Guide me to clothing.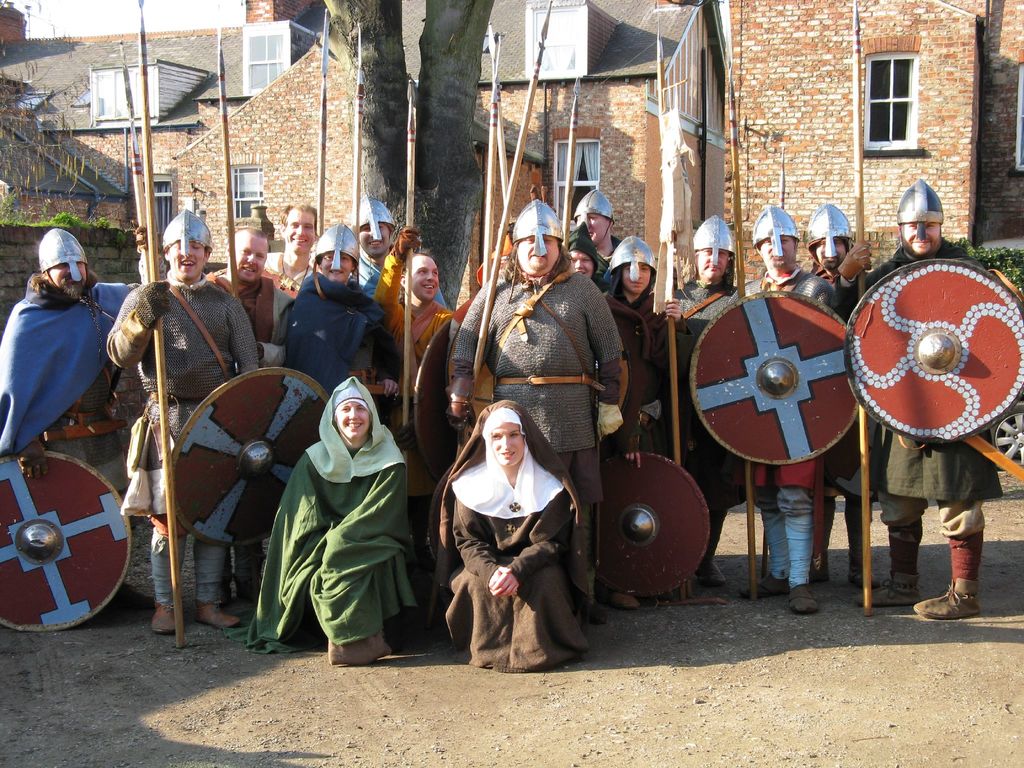
Guidance: region(427, 401, 589, 677).
